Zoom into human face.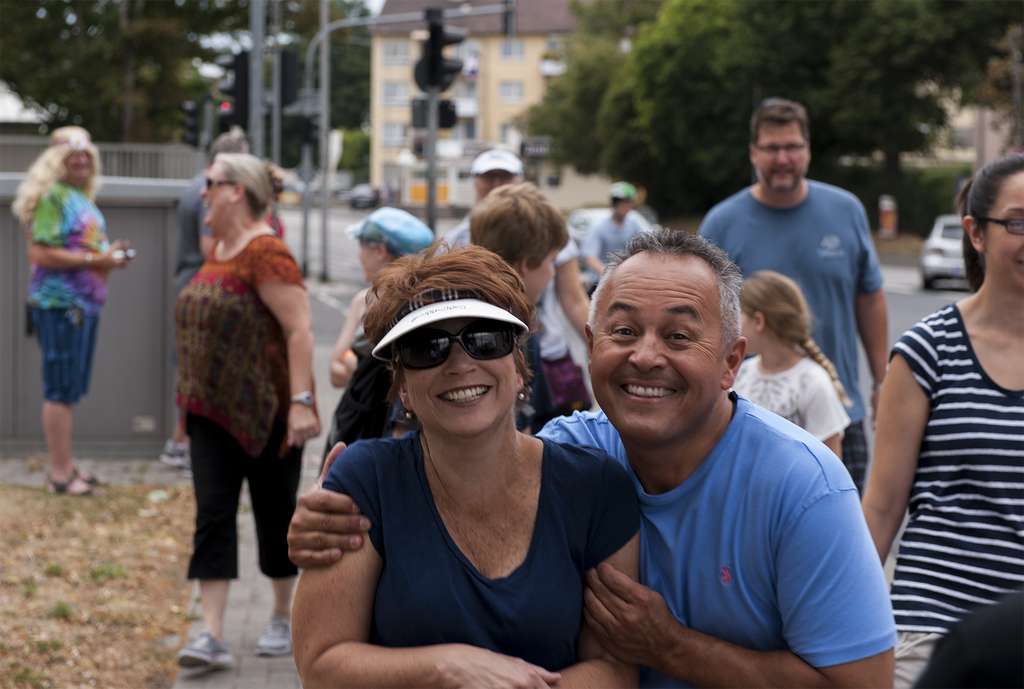
Zoom target: locate(63, 151, 93, 182).
